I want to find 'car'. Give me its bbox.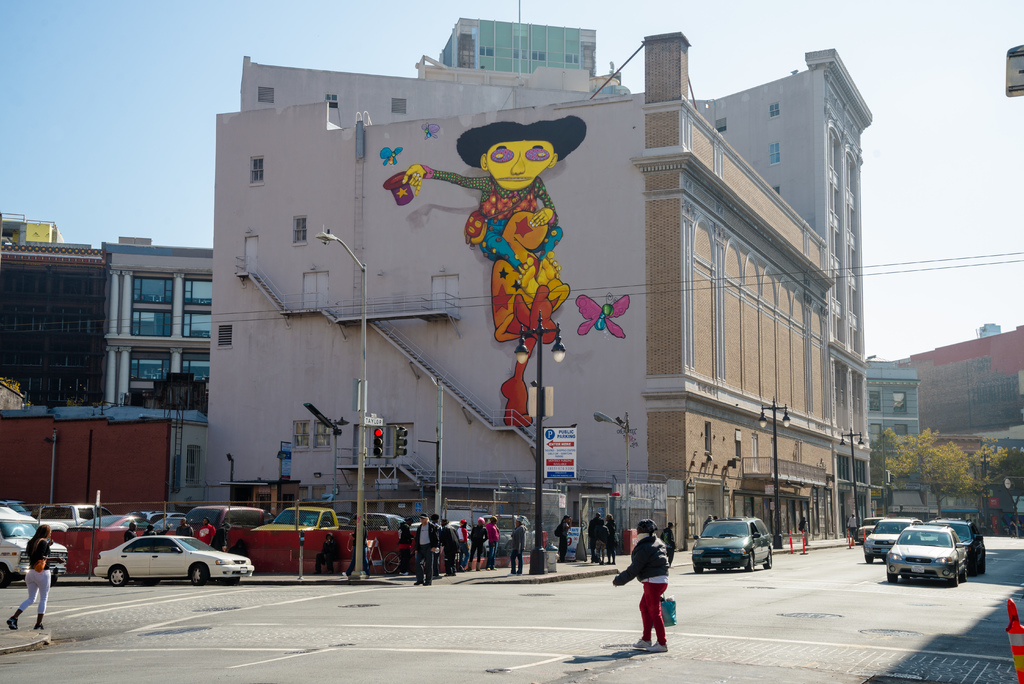
[862,517,927,564].
